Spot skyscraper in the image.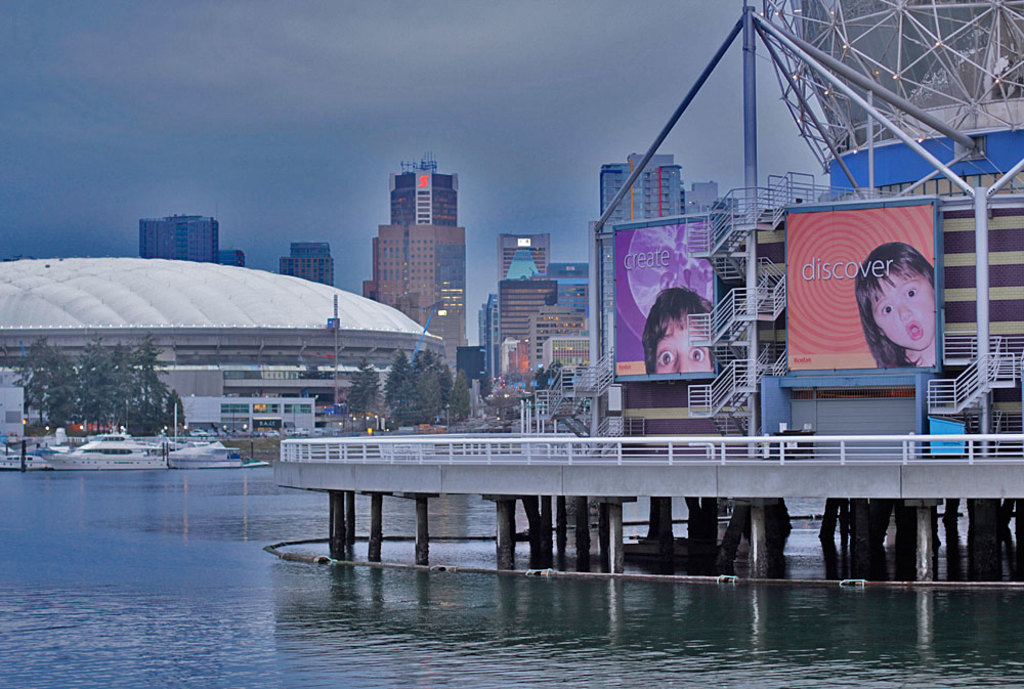
skyscraper found at rect(221, 253, 245, 264).
